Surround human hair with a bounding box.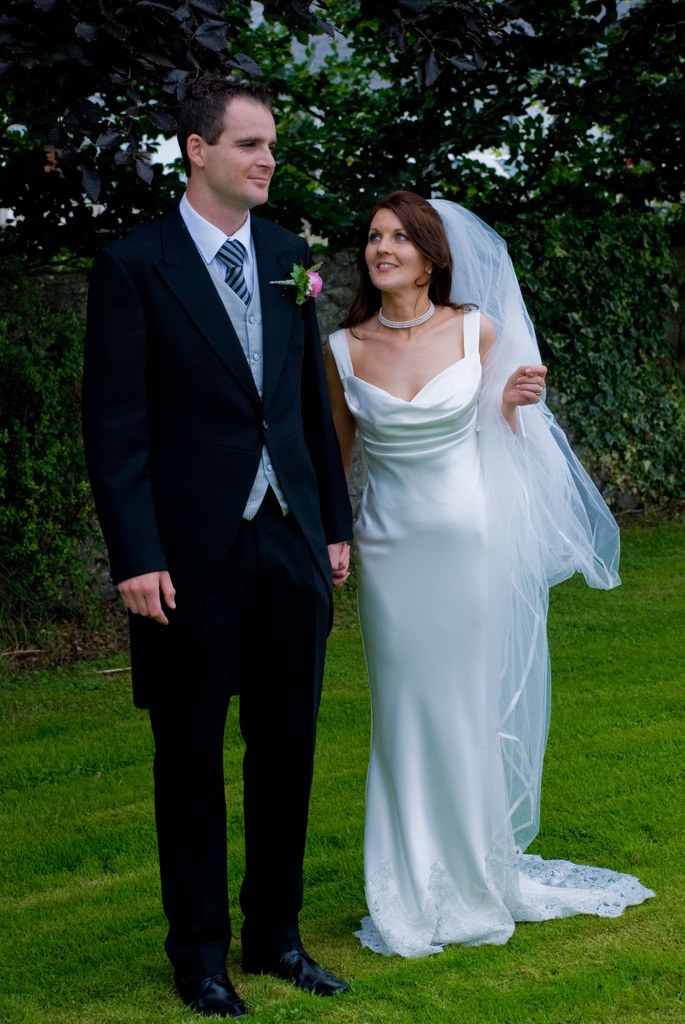
locate(358, 185, 457, 316).
